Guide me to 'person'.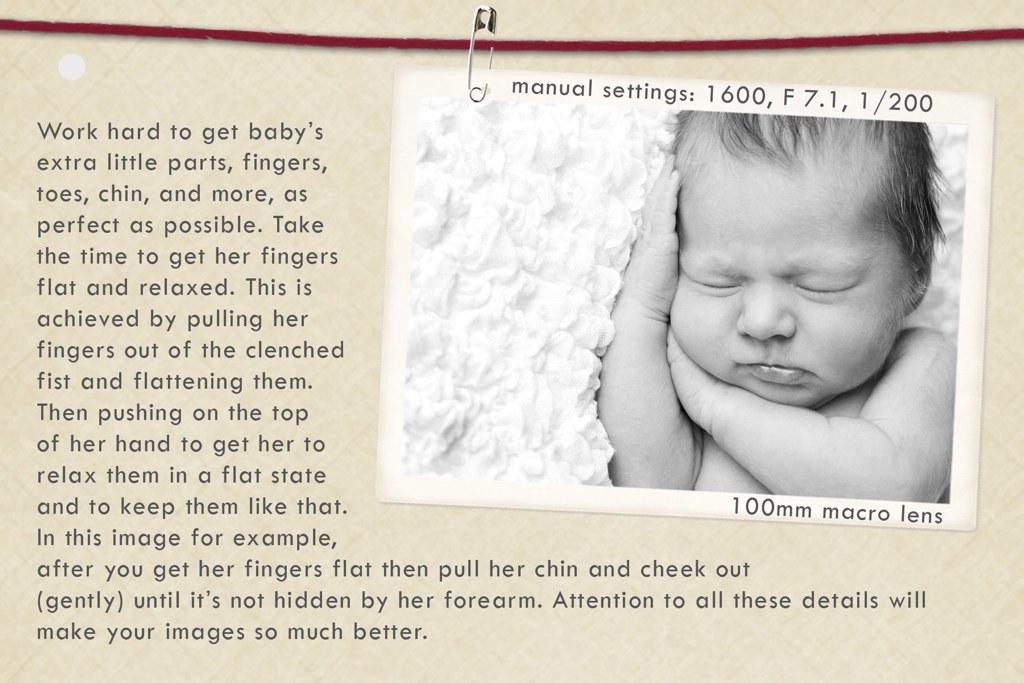
Guidance: (left=594, top=105, right=955, bottom=504).
